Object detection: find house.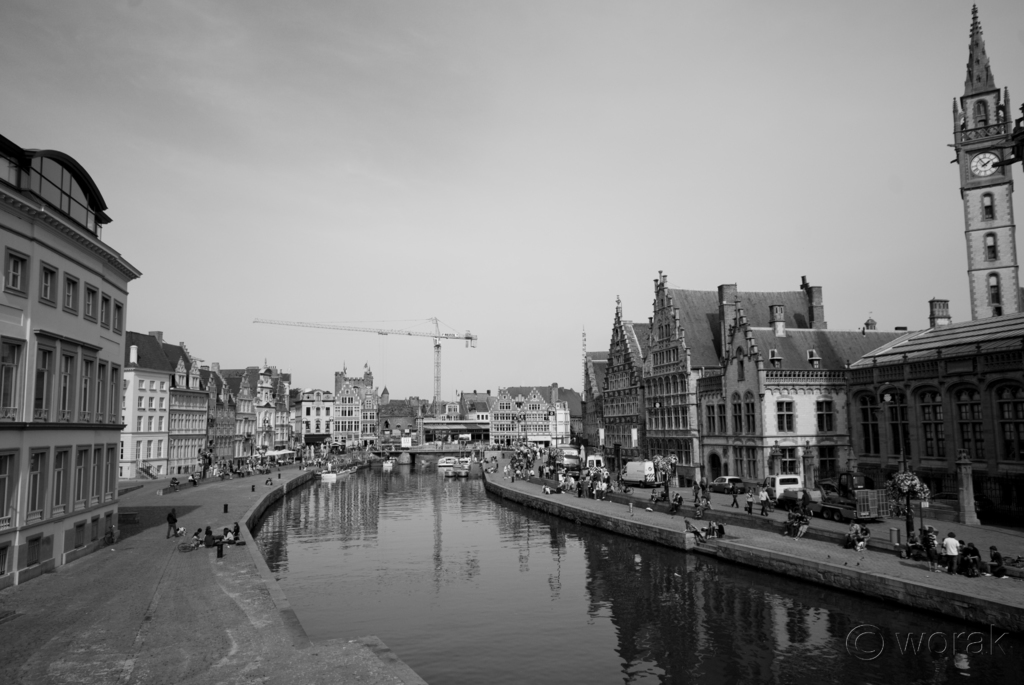
box=[292, 383, 334, 455].
